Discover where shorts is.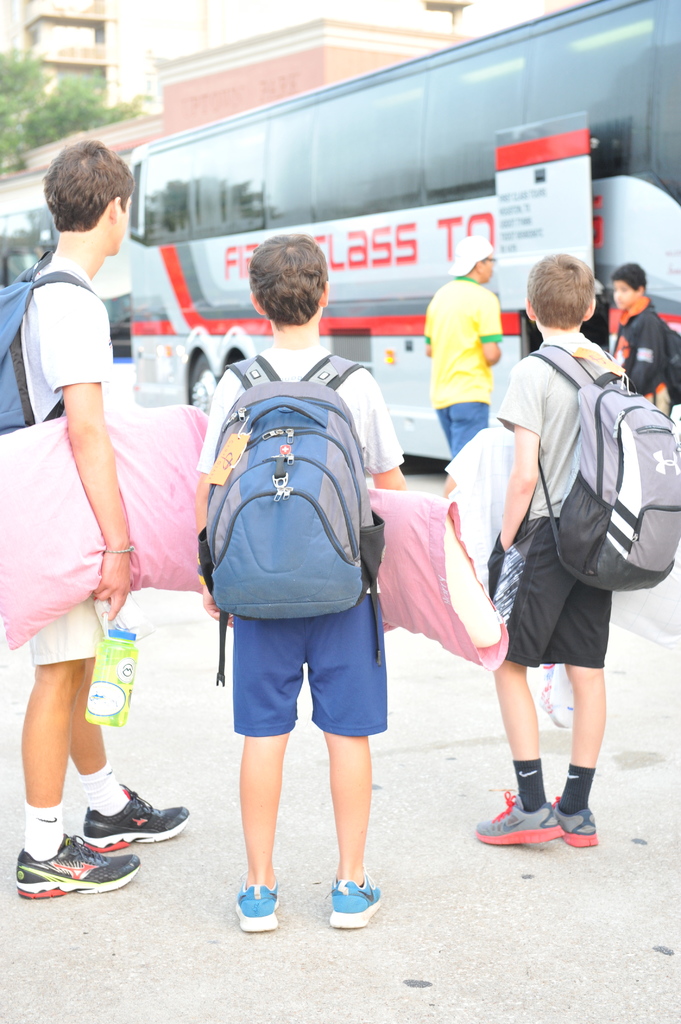
Discovered at box(438, 399, 488, 469).
